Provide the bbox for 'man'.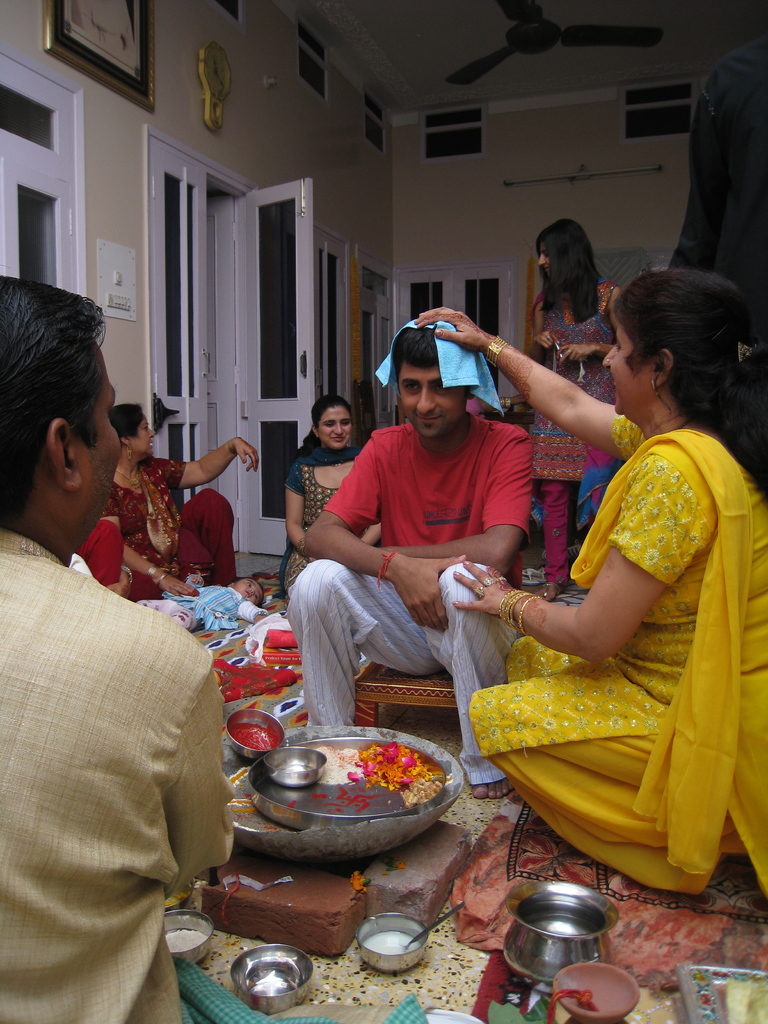
[left=279, top=324, right=566, bottom=763].
